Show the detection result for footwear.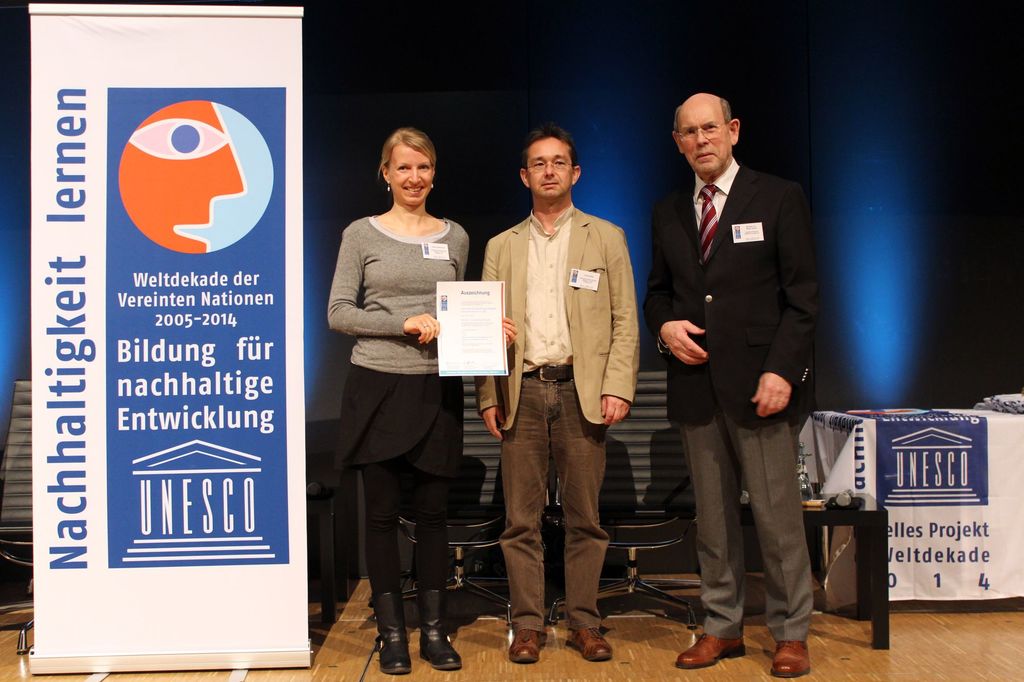
bbox=[678, 630, 745, 669].
